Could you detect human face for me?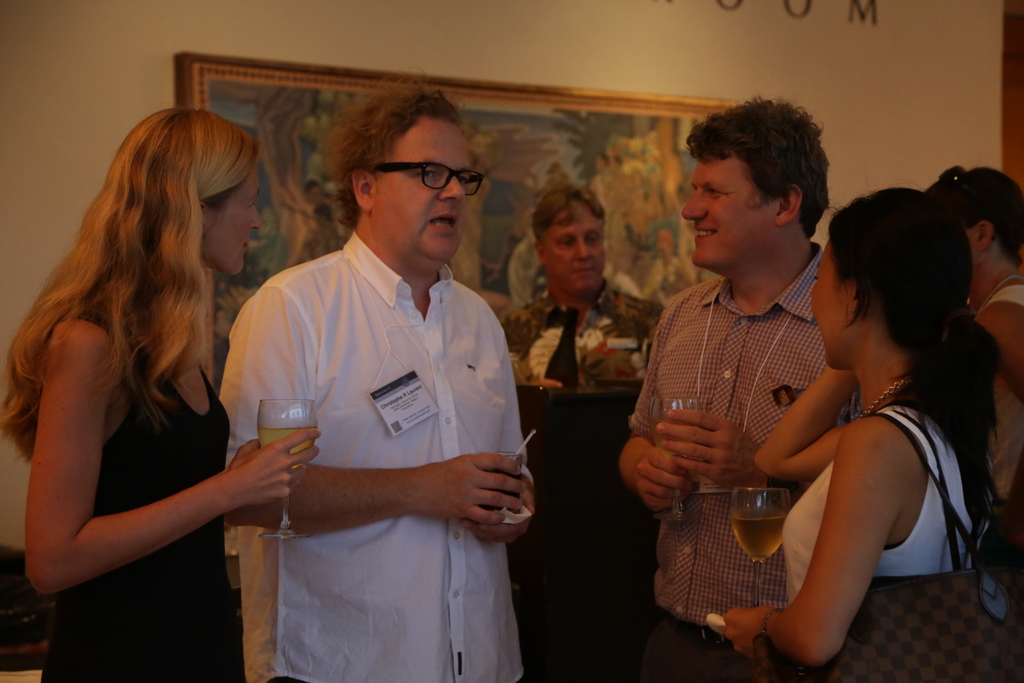
Detection result: <box>810,238,850,369</box>.
